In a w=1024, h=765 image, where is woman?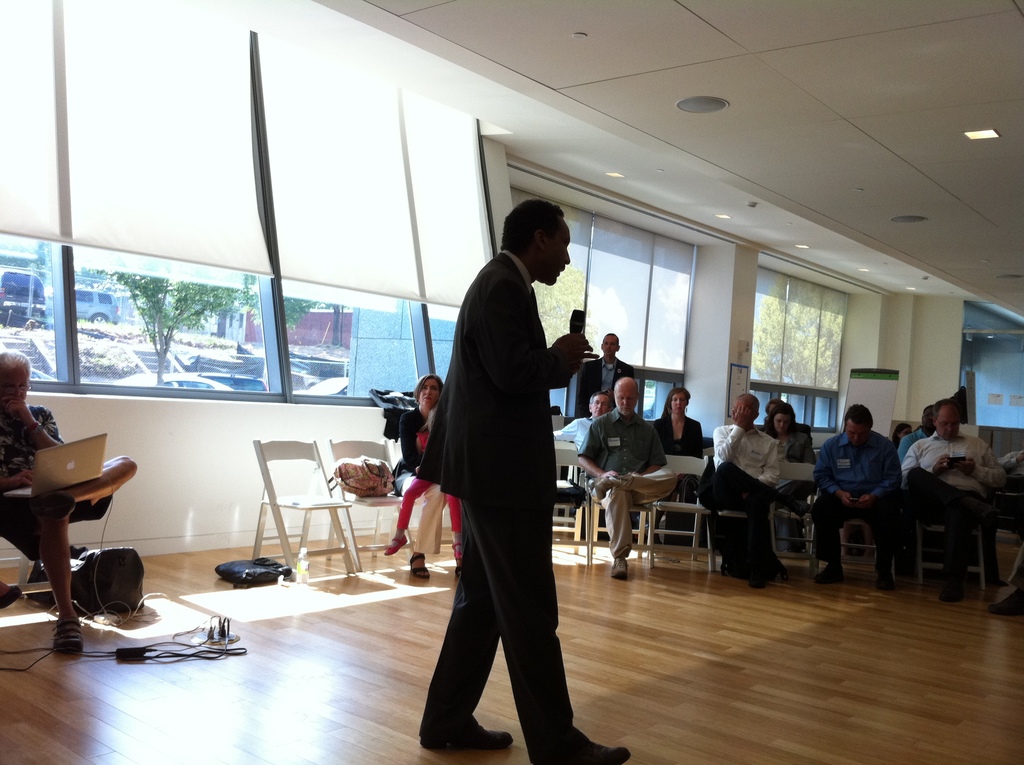
388, 374, 464, 581.
